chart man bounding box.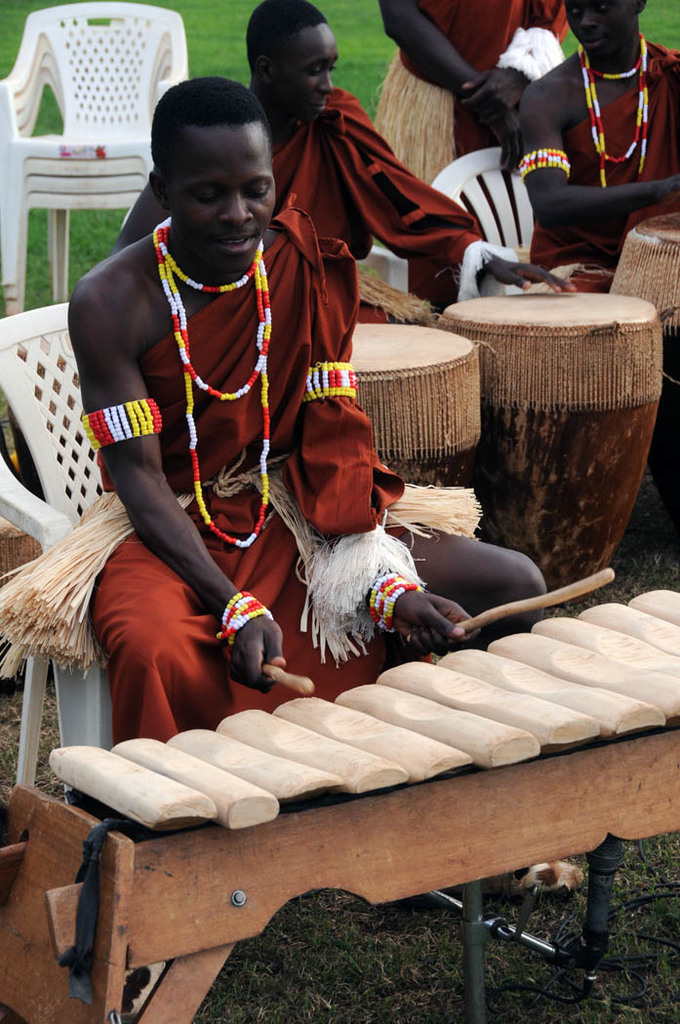
Charted: 510/0/679/290.
